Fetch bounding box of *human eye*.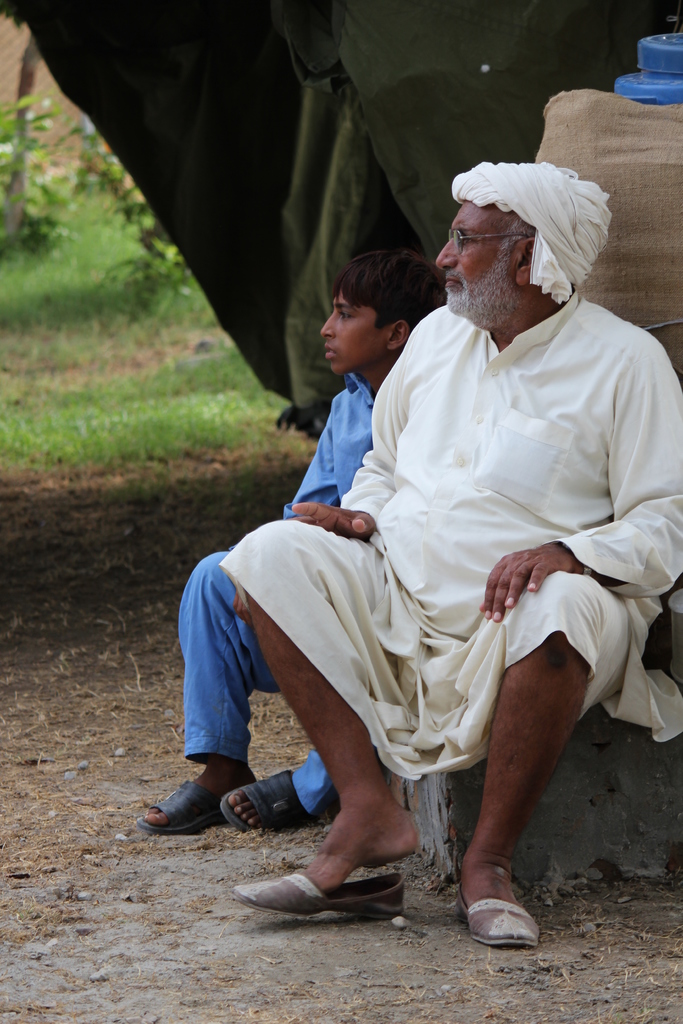
Bbox: (left=338, top=307, right=350, bottom=319).
